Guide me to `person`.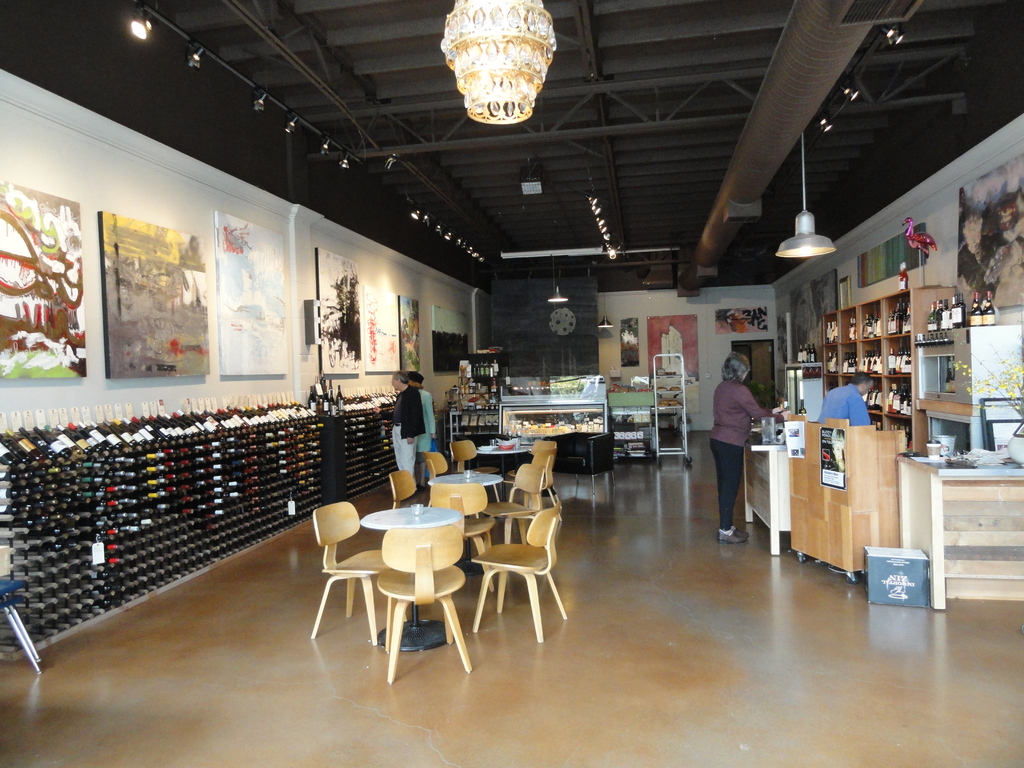
Guidance: bbox=[708, 348, 790, 546].
